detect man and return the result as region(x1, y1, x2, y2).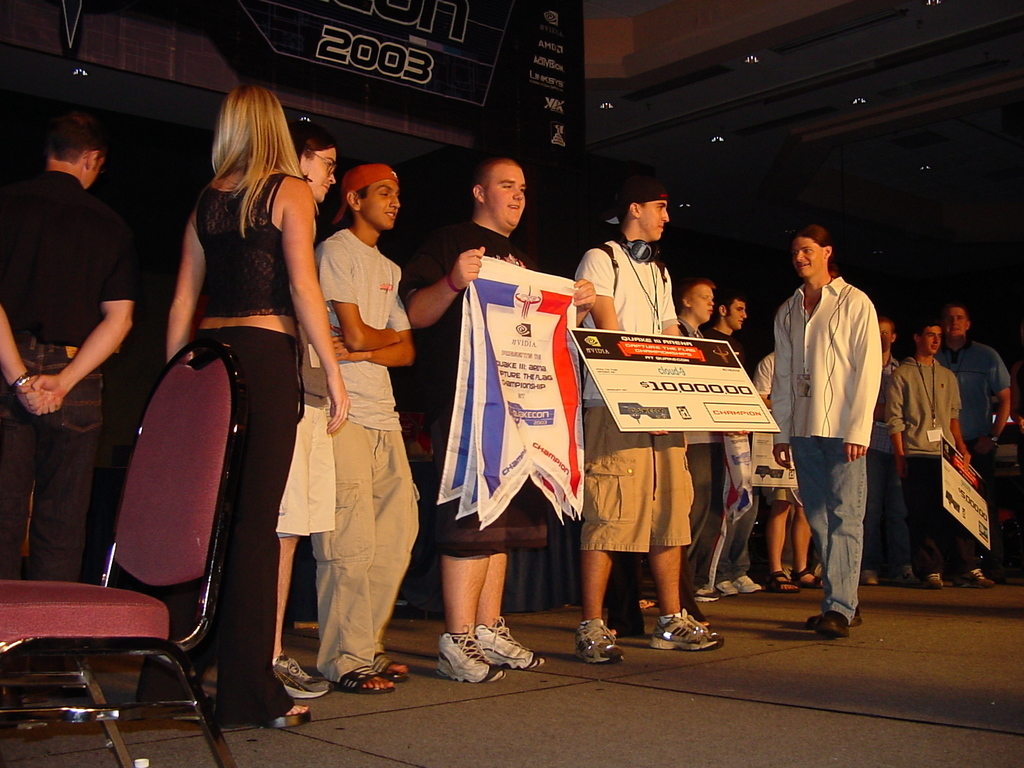
region(890, 316, 995, 589).
